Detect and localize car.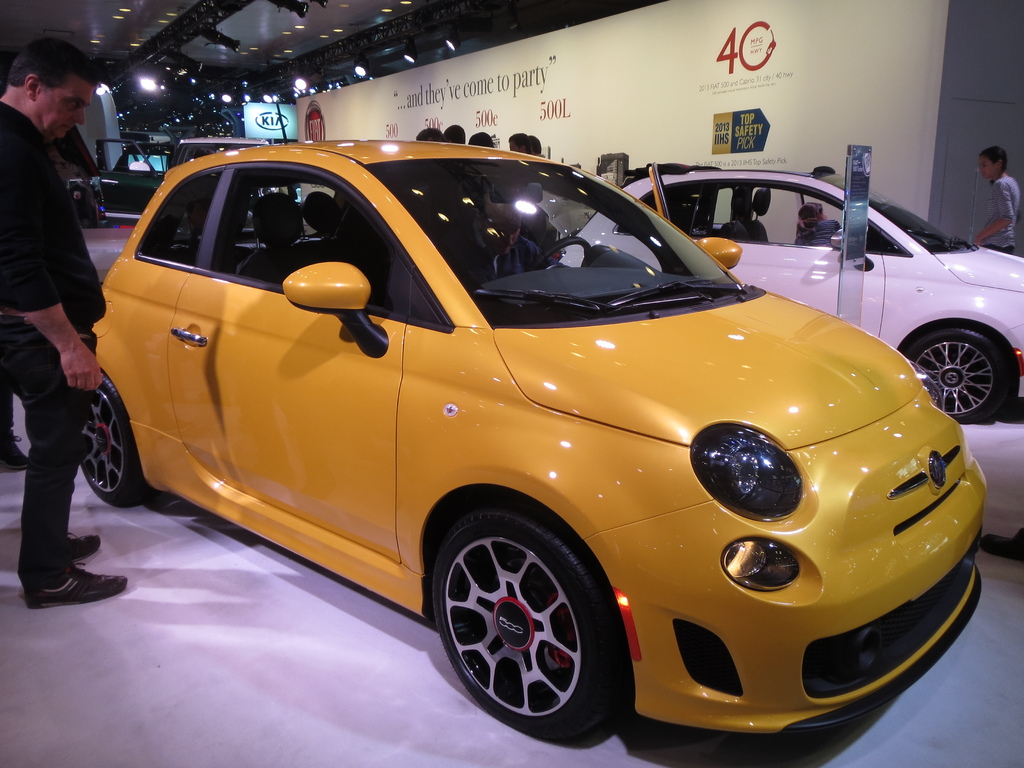
Localized at Rect(80, 132, 996, 733).
